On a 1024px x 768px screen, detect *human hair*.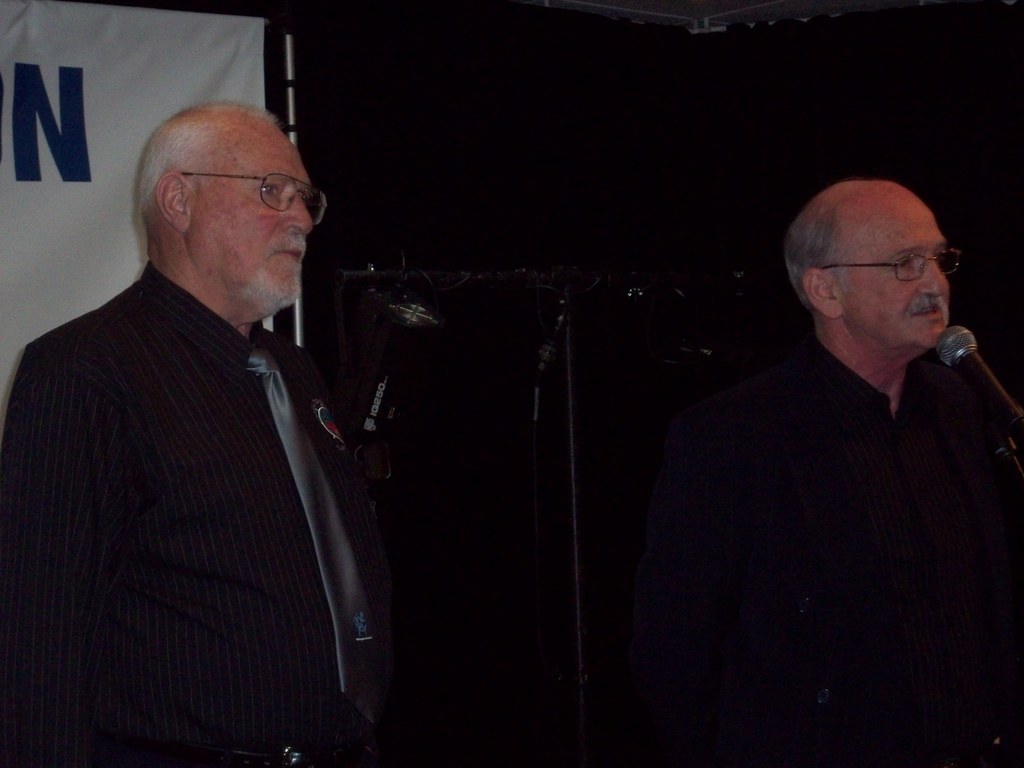
bbox=(781, 195, 850, 315).
